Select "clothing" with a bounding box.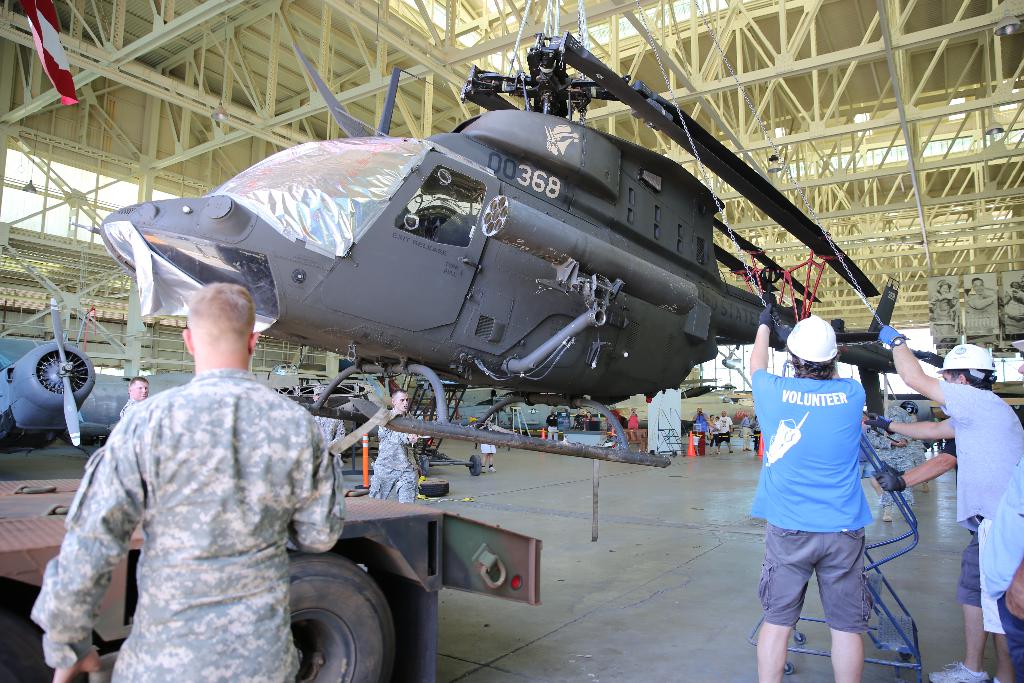
detection(586, 415, 594, 425).
